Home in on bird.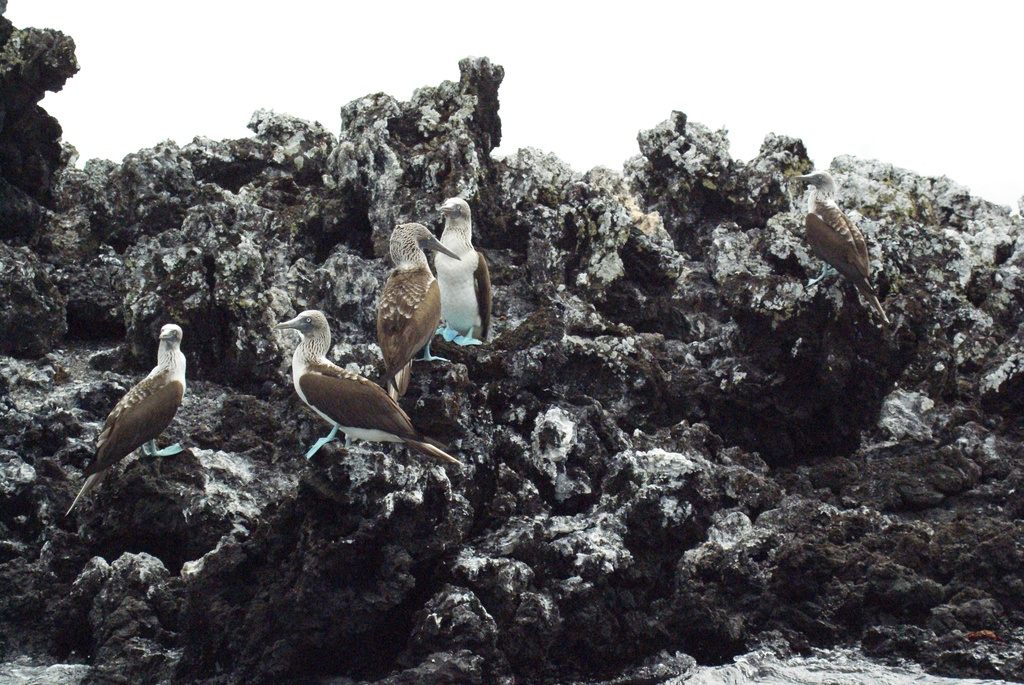
Homed in at 268, 304, 445, 476.
